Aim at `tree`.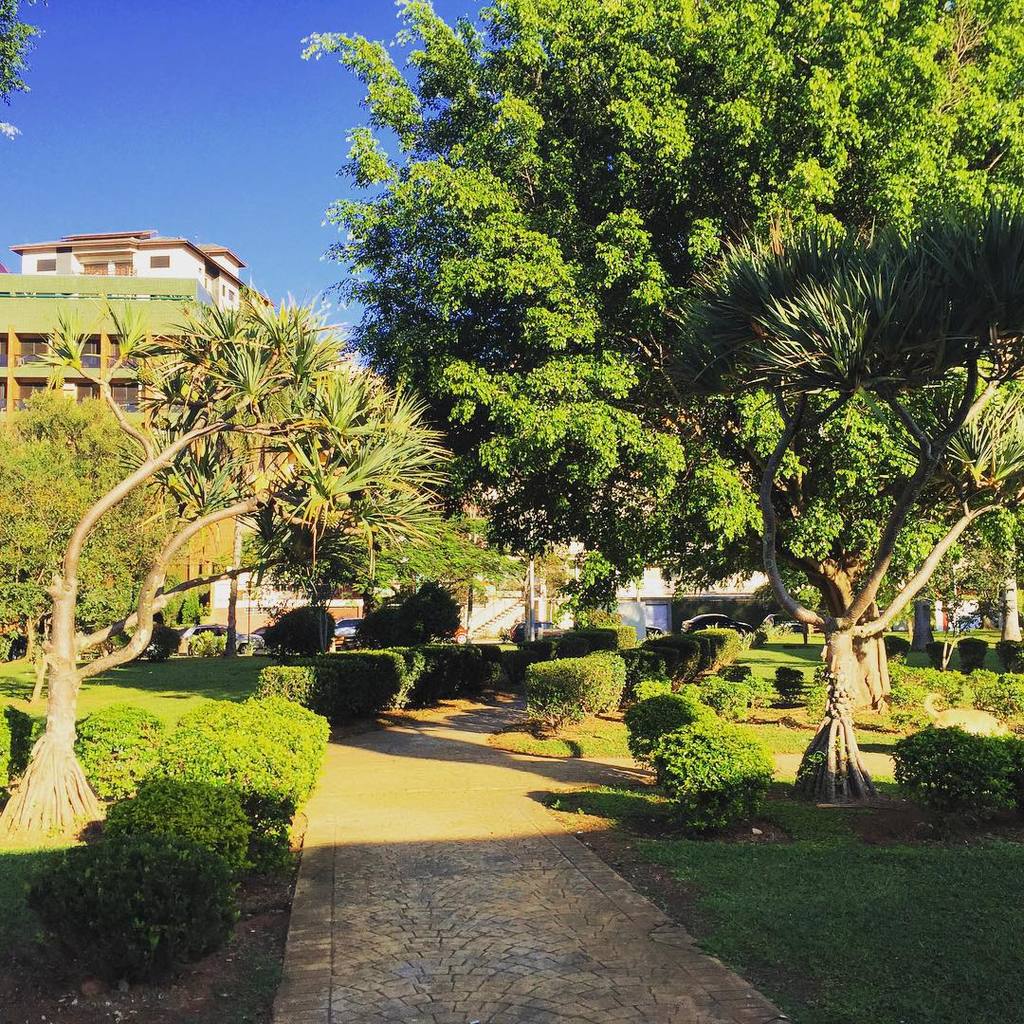
Aimed at rect(0, 0, 60, 172).
